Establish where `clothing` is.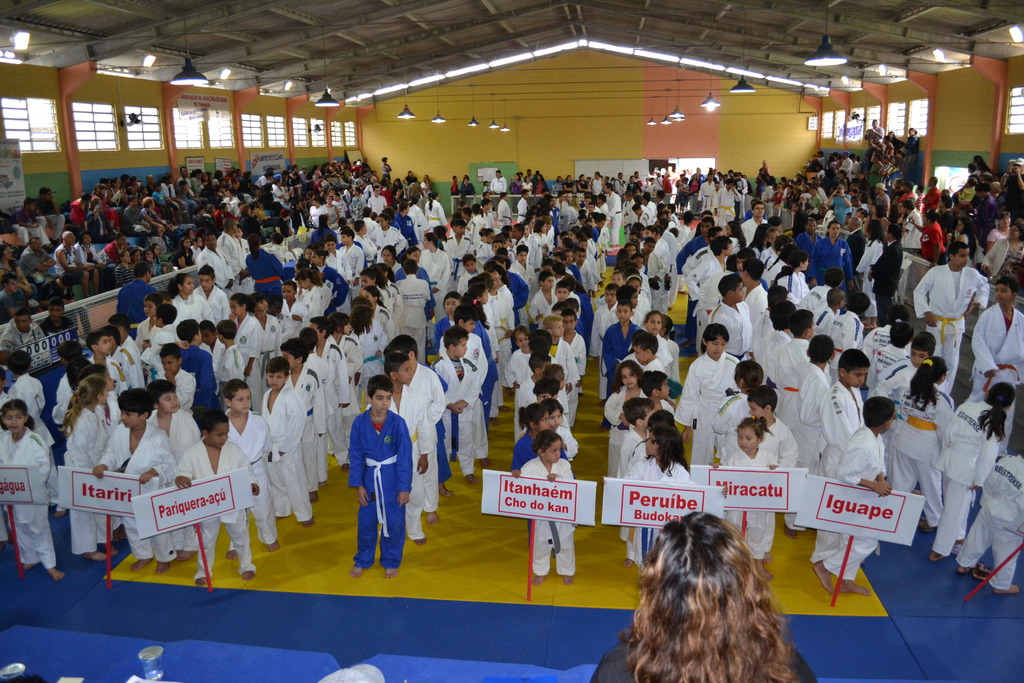
Established at (left=0, top=428, right=52, bottom=568).
